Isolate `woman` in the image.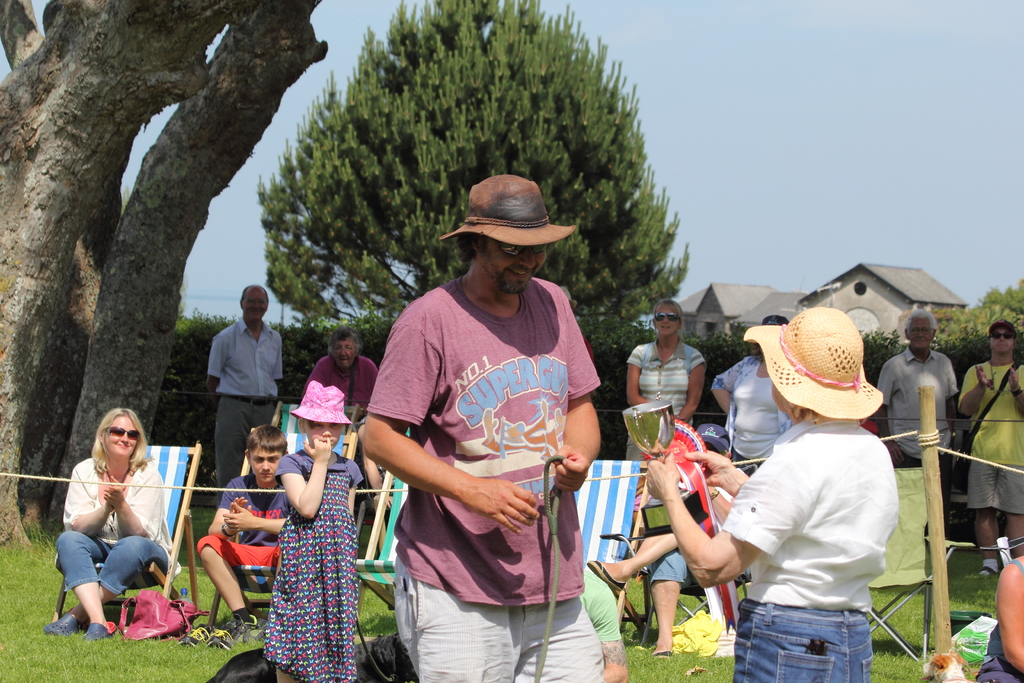
Isolated region: x1=622 y1=300 x2=706 y2=472.
